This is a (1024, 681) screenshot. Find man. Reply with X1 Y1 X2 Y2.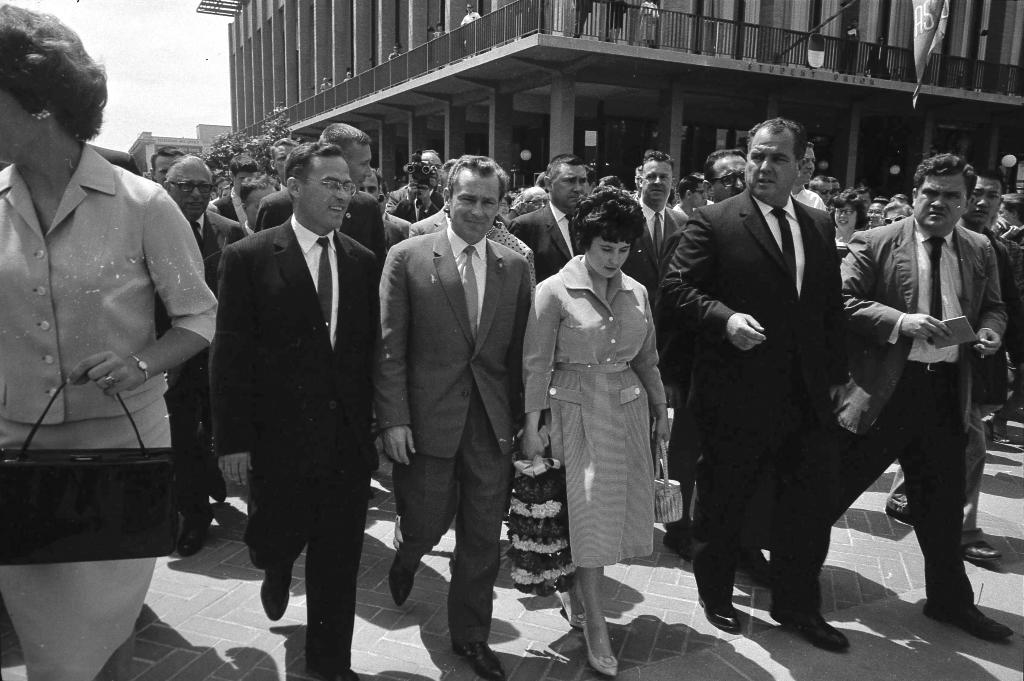
374 148 452 222.
